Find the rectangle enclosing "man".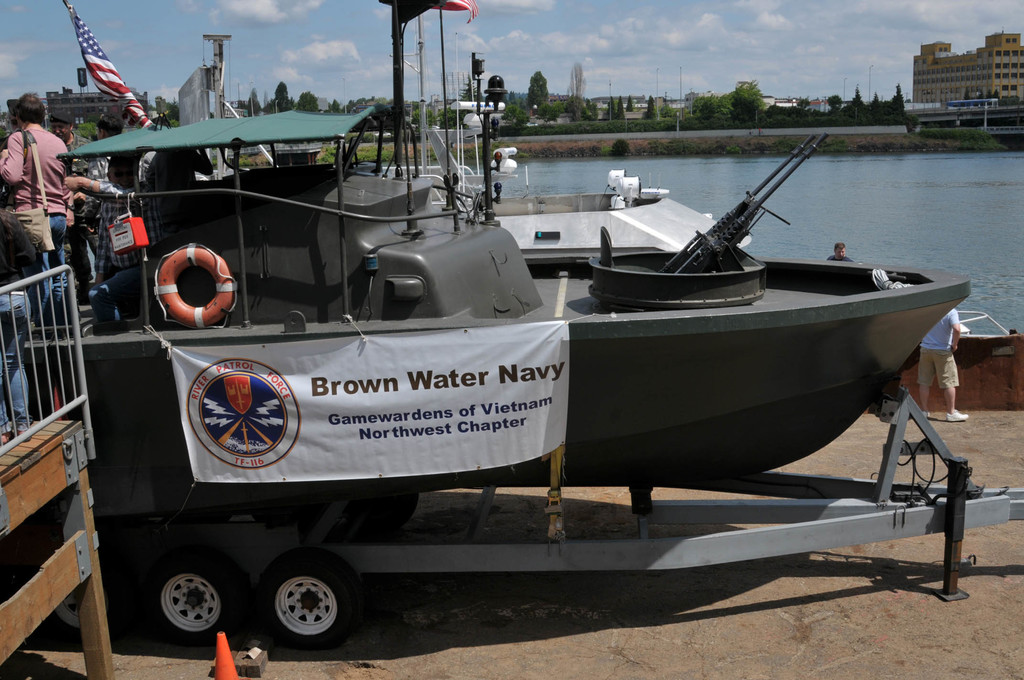
[142,137,214,295].
